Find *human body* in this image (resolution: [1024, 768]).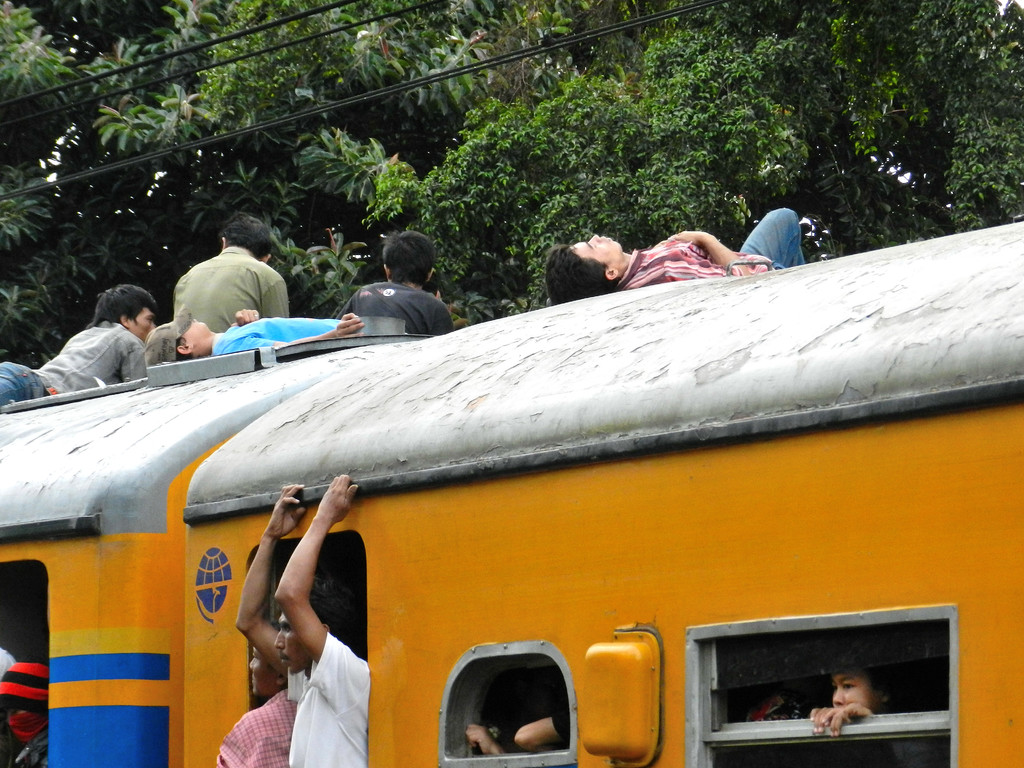
(15, 720, 52, 767).
